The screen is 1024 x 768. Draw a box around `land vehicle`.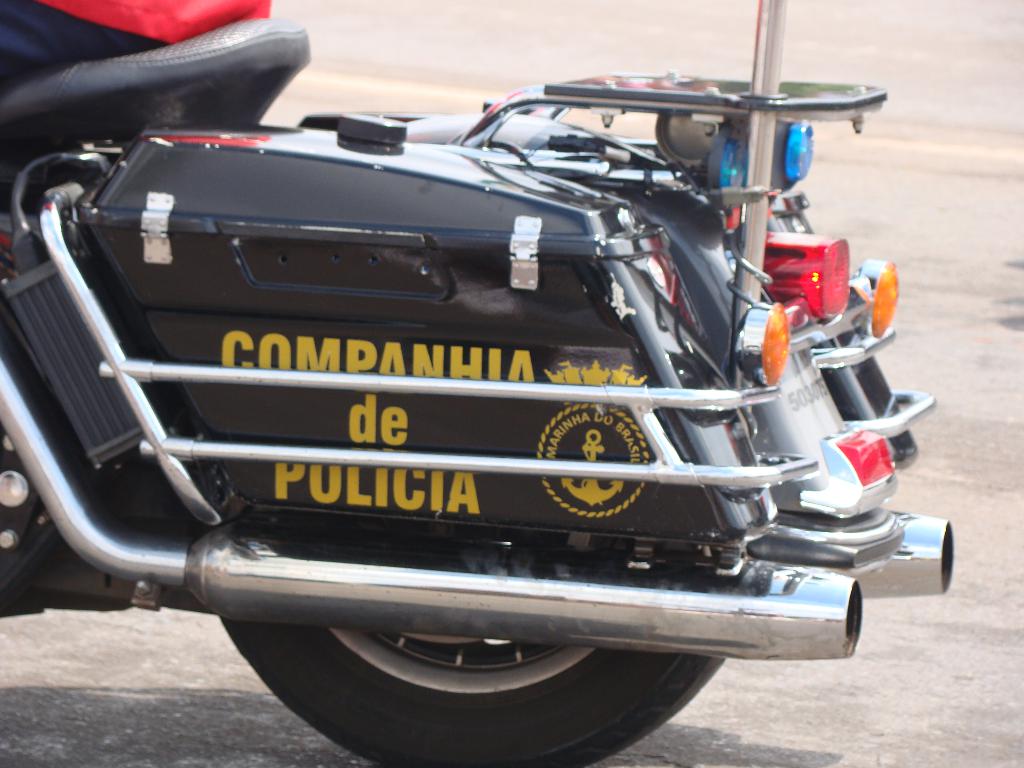
21,52,970,740.
